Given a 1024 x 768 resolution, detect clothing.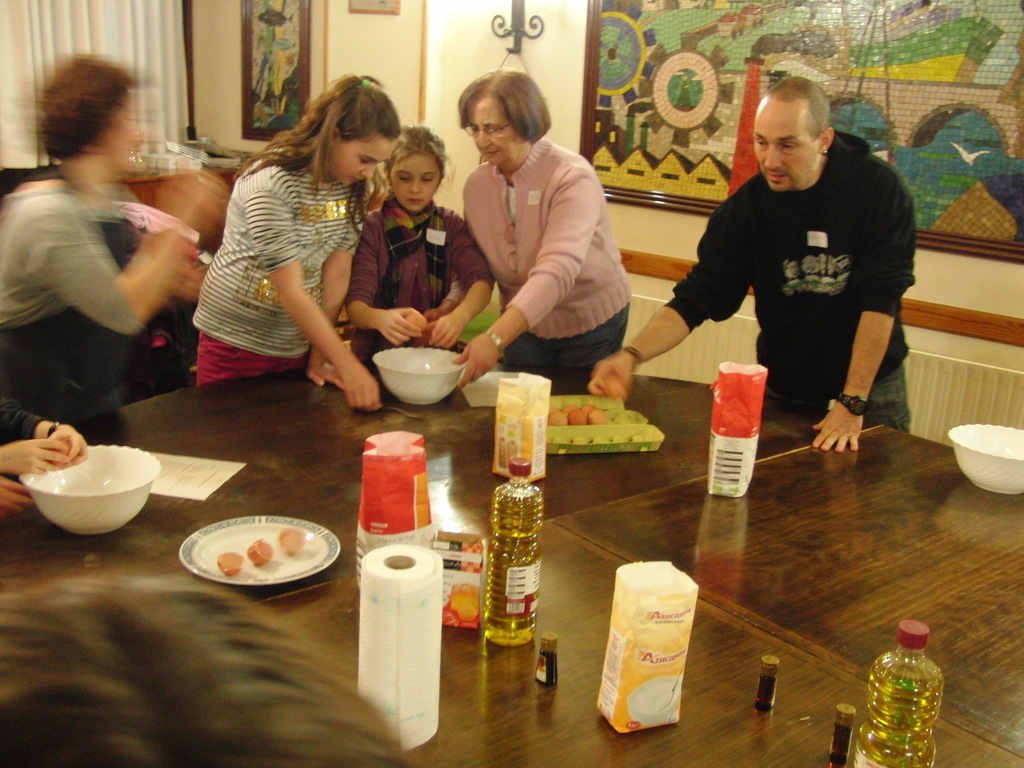
locate(0, 167, 174, 422).
